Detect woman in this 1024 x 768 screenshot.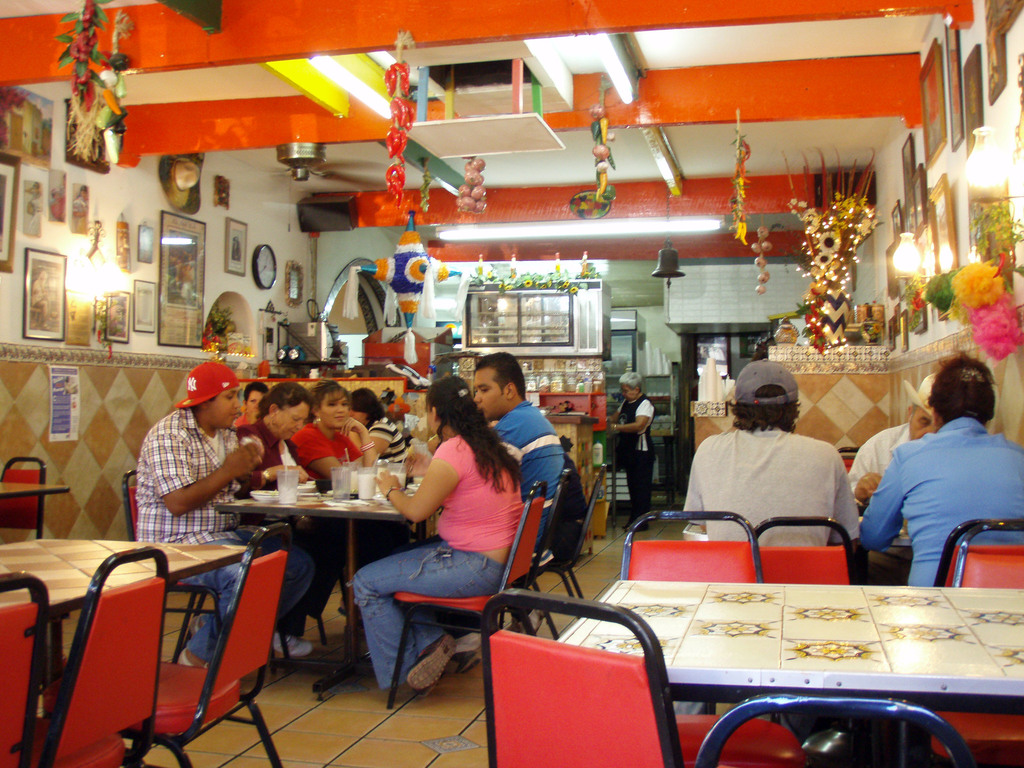
Detection: (289,381,369,622).
